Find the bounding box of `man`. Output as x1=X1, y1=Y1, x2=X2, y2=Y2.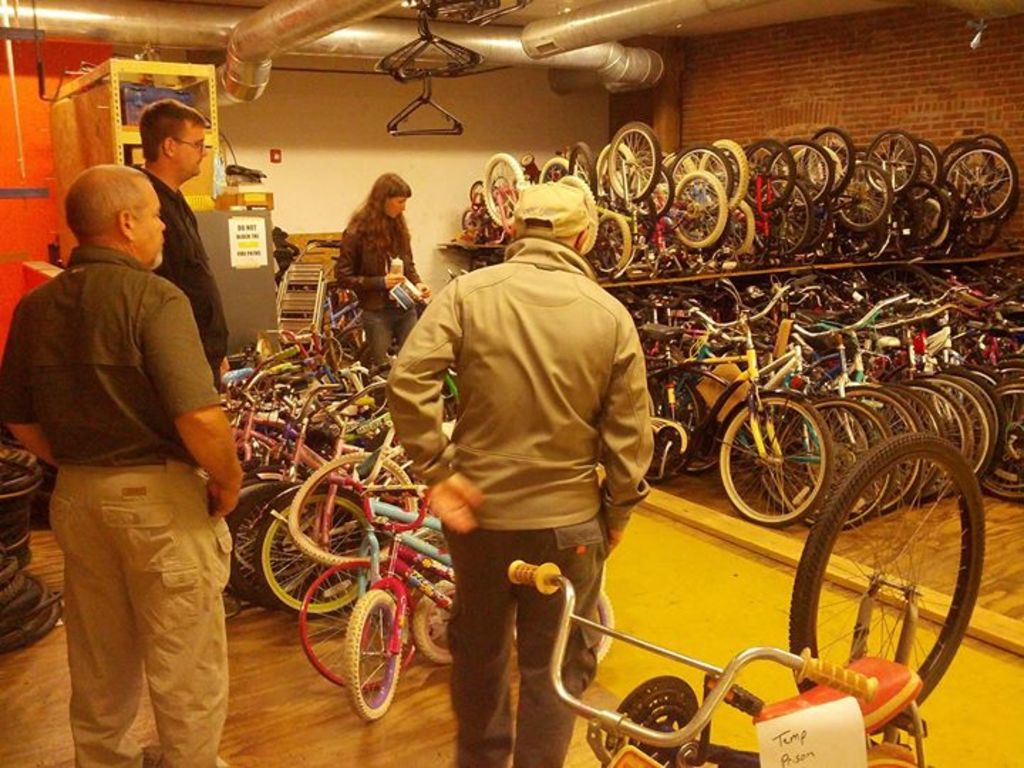
x1=138, y1=101, x2=225, y2=410.
